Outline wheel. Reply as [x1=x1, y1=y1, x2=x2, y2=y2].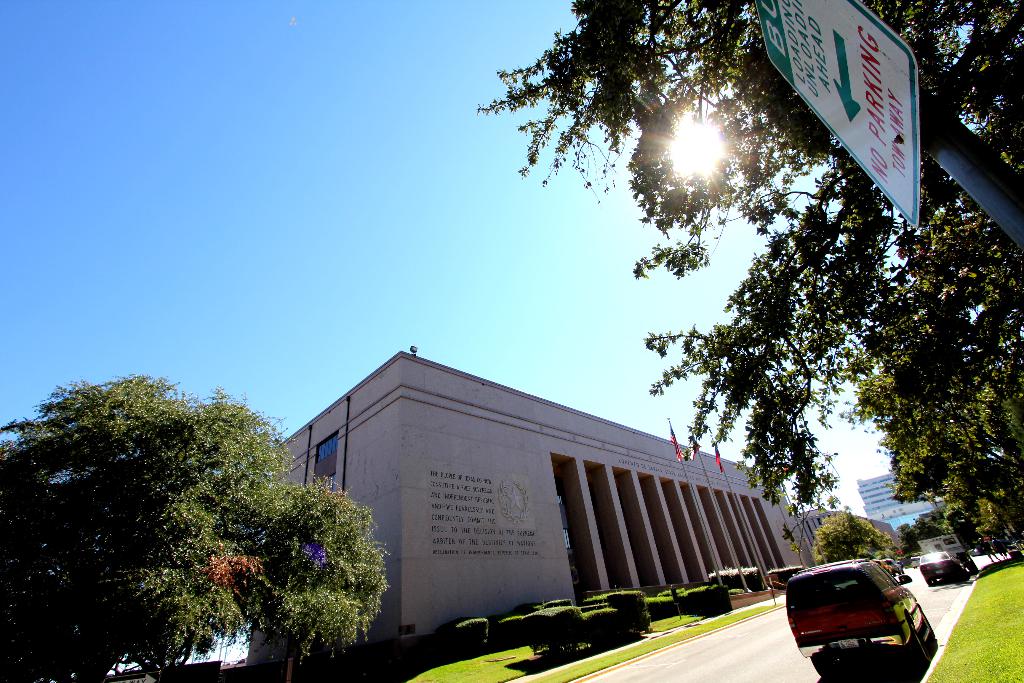
[x1=811, y1=653, x2=835, y2=678].
